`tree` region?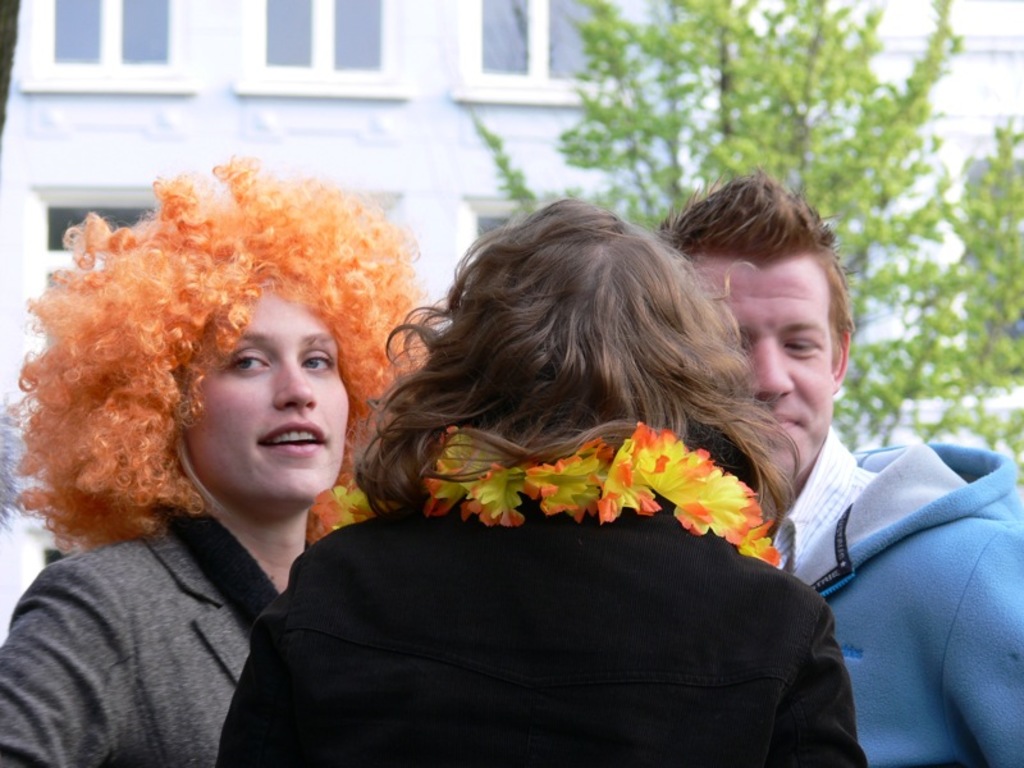
<bbox>461, 0, 1023, 509</bbox>
